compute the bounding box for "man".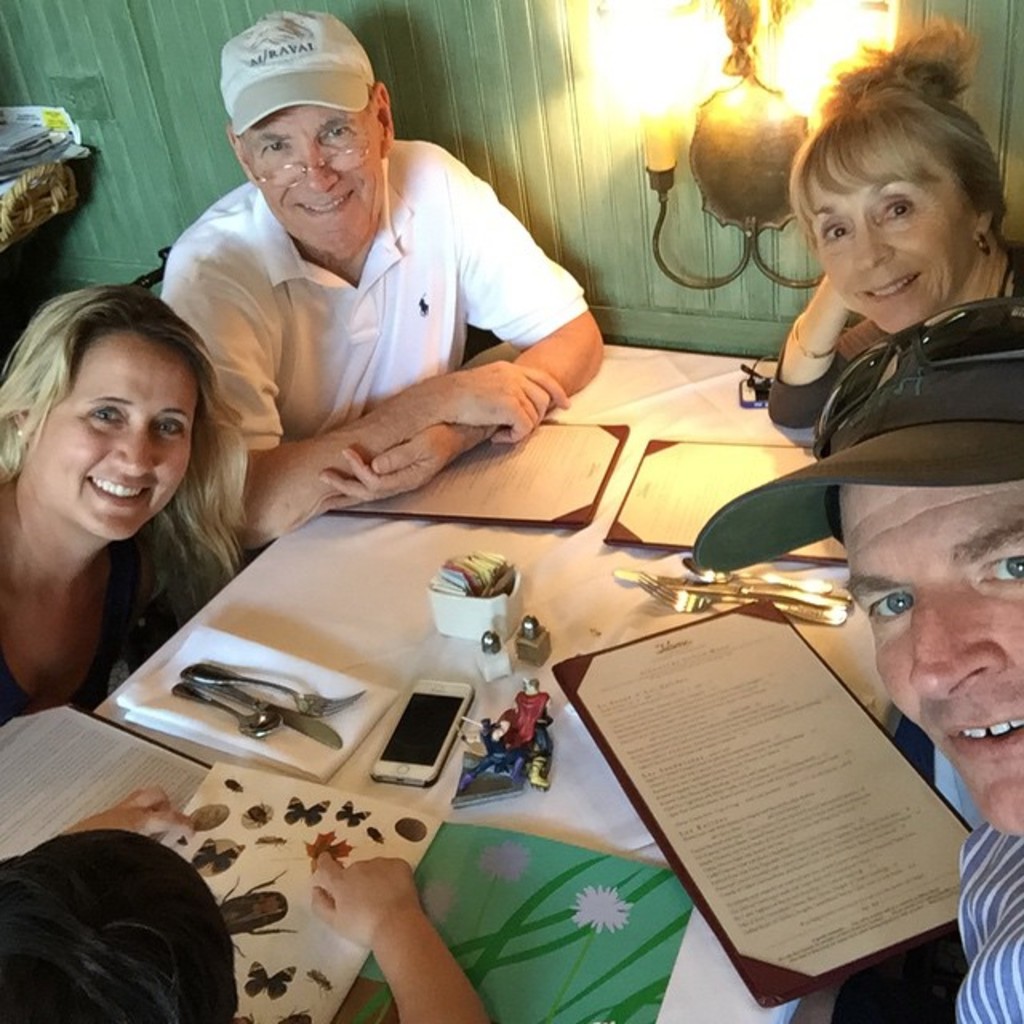
x1=110 y1=22 x2=608 y2=520.
